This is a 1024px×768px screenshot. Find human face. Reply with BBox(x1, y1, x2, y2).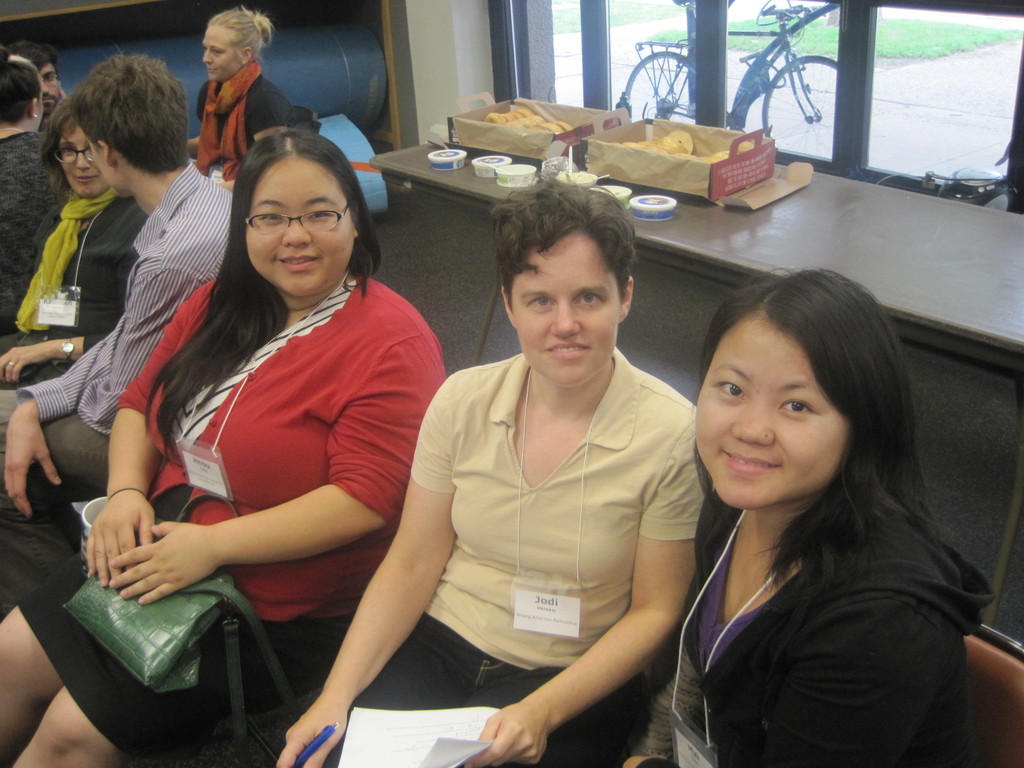
BBox(33, 92, 43, 129).
